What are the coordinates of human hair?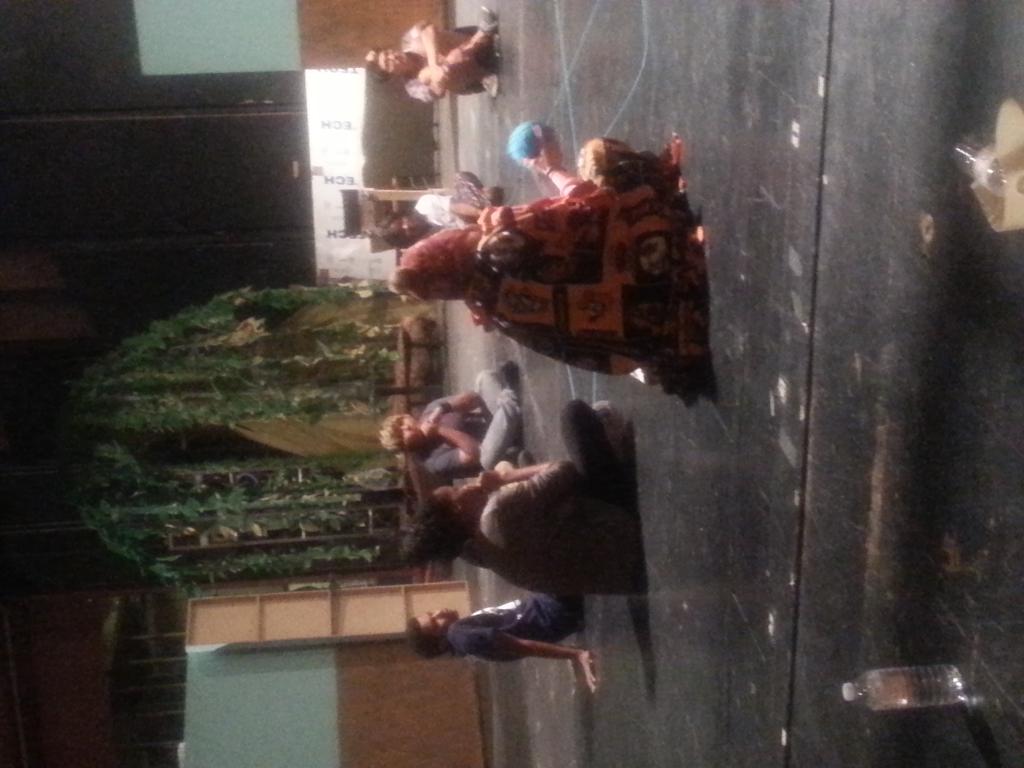
box(380, 415, 408, 449).
